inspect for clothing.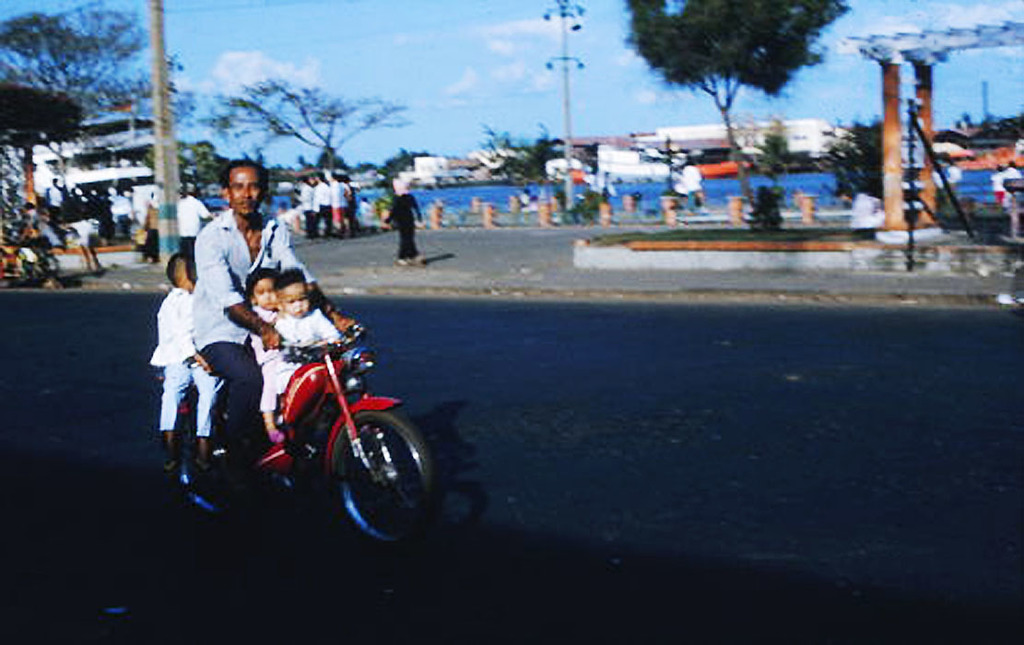
Inspection: [x1=988, y1=172, x2=1006, y2=202].
